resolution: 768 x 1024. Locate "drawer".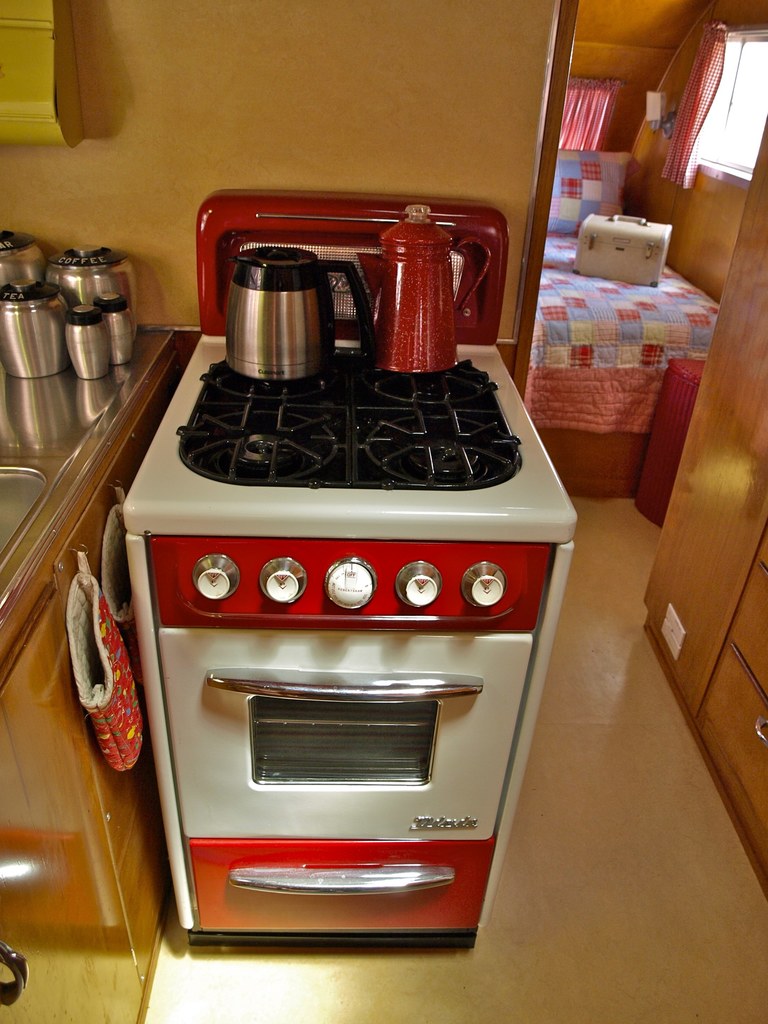
[694,645,767,875].
